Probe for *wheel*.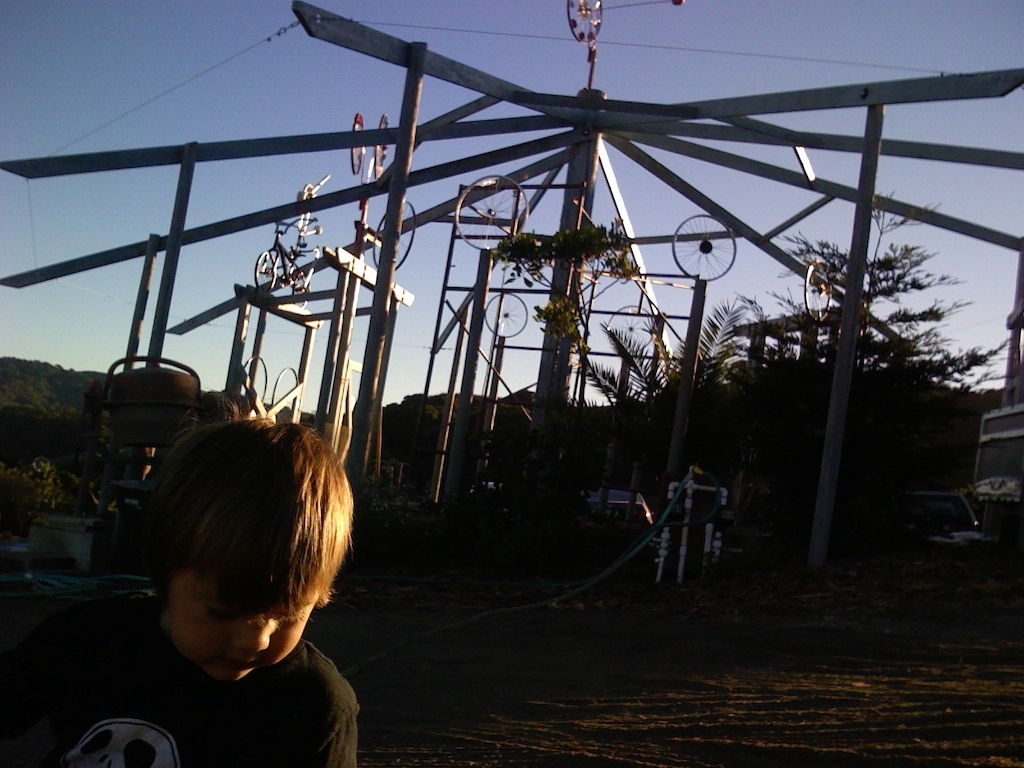
Probe result: left=347, top=111, right=369, bottom=176.
